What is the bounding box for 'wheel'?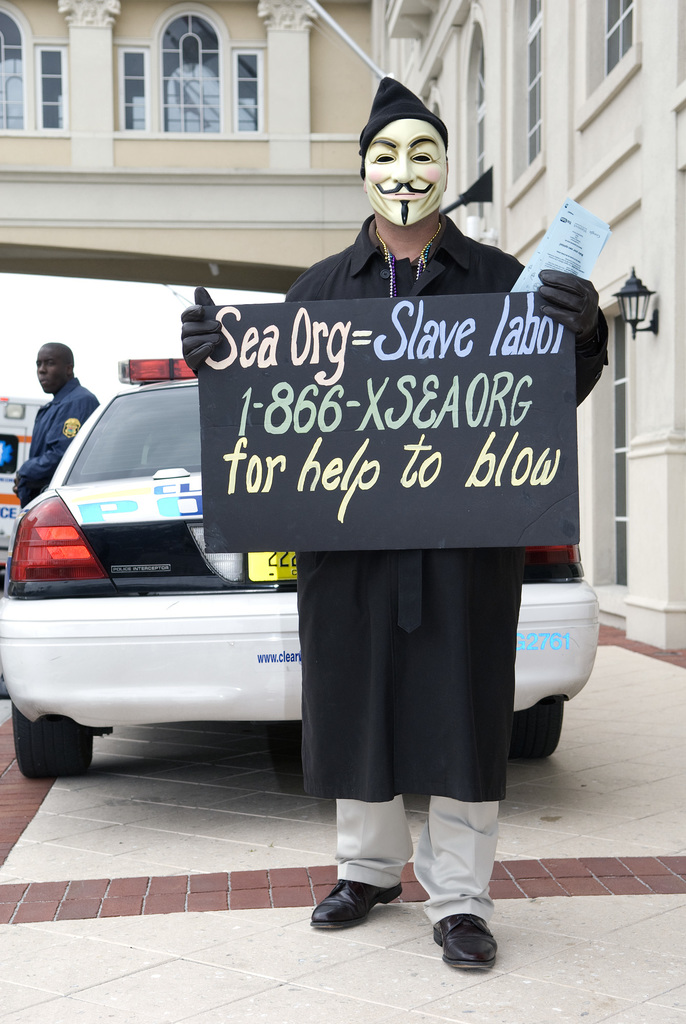
box(509, 700, 563, 764).
